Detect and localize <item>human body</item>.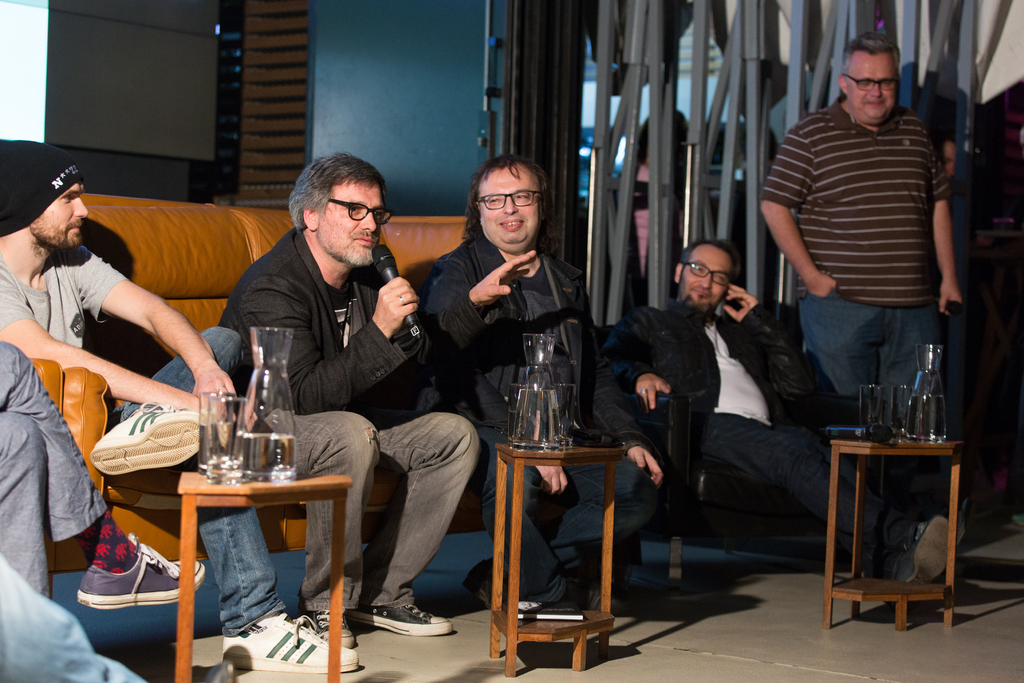
Localized at (left=764, top=101, right=968, bottom=428).
